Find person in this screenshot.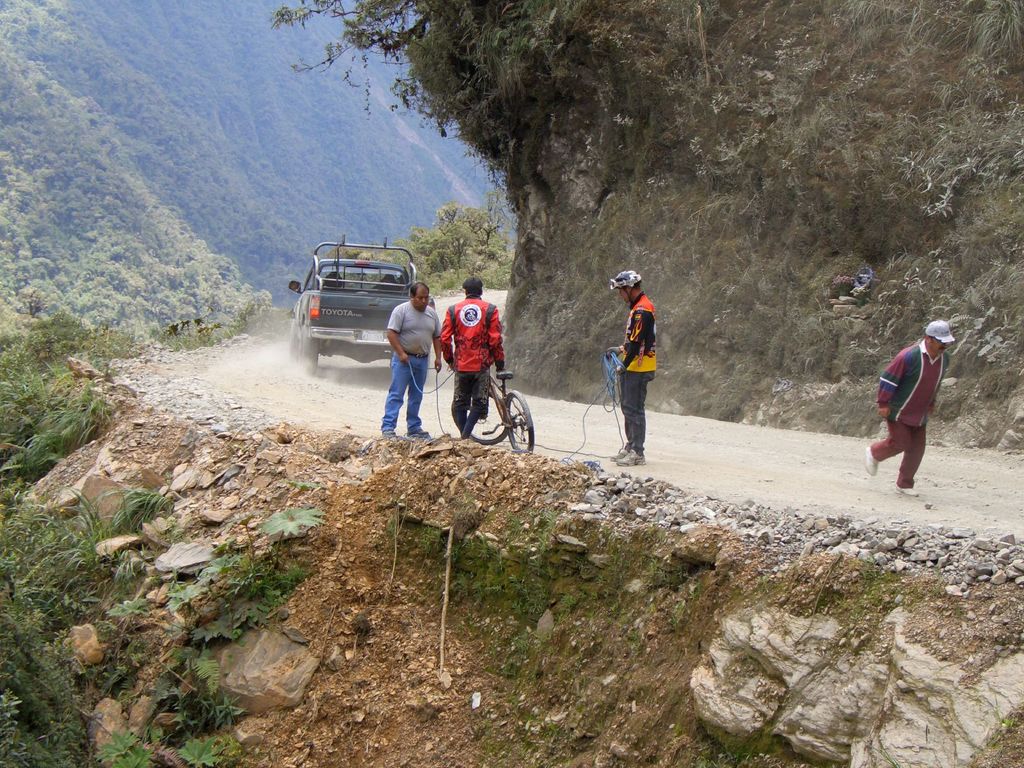
The bounding box for person is Rect(438, 265, 513, 455).
